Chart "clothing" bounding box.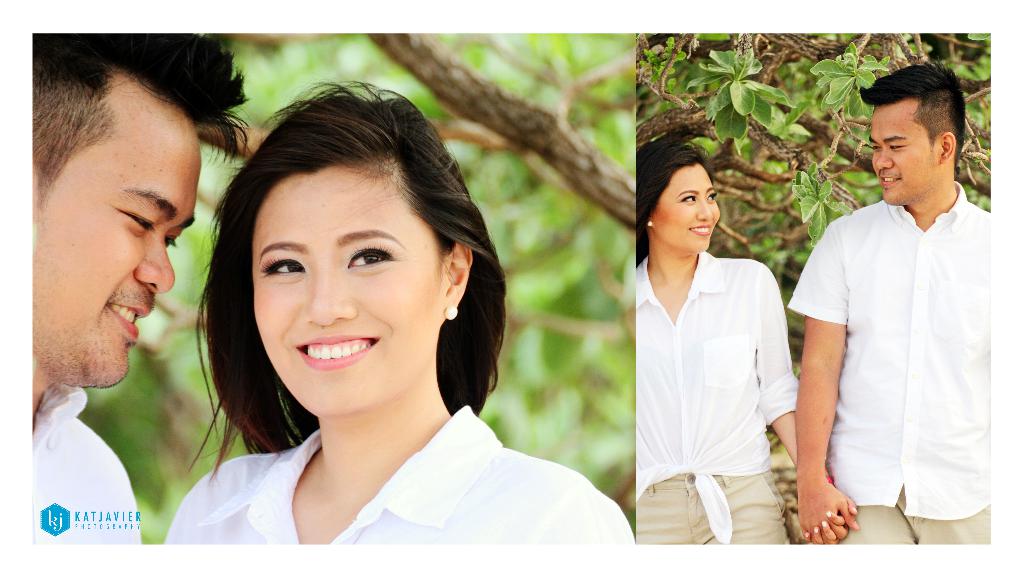
Charted: x1=26, y1=388, x2=138, y2=539.
